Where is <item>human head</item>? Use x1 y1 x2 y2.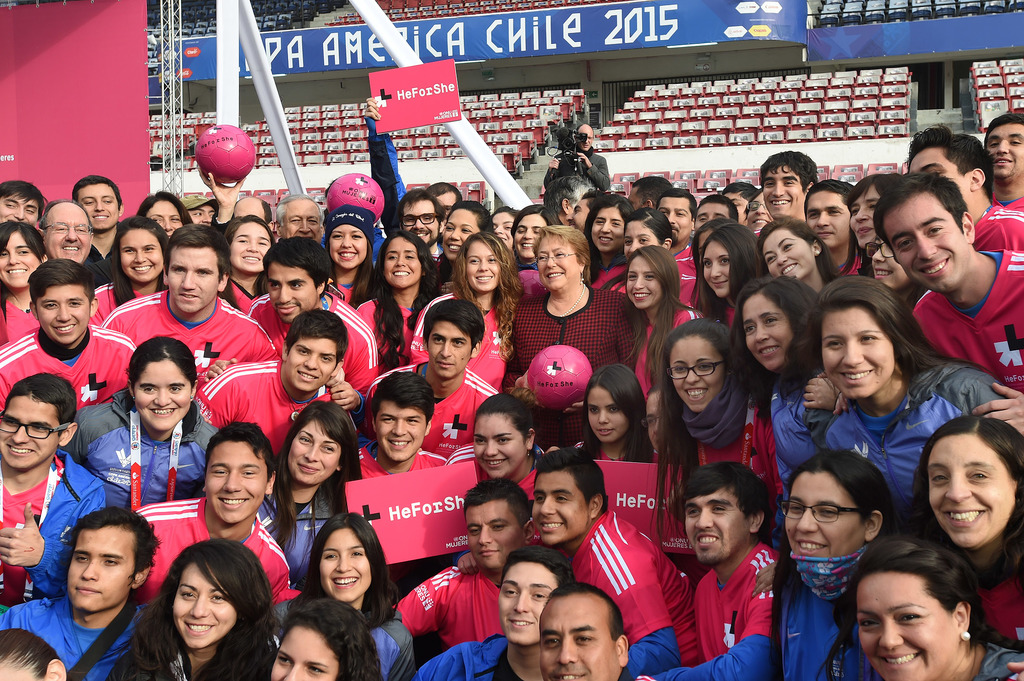
589 199 626 256.
